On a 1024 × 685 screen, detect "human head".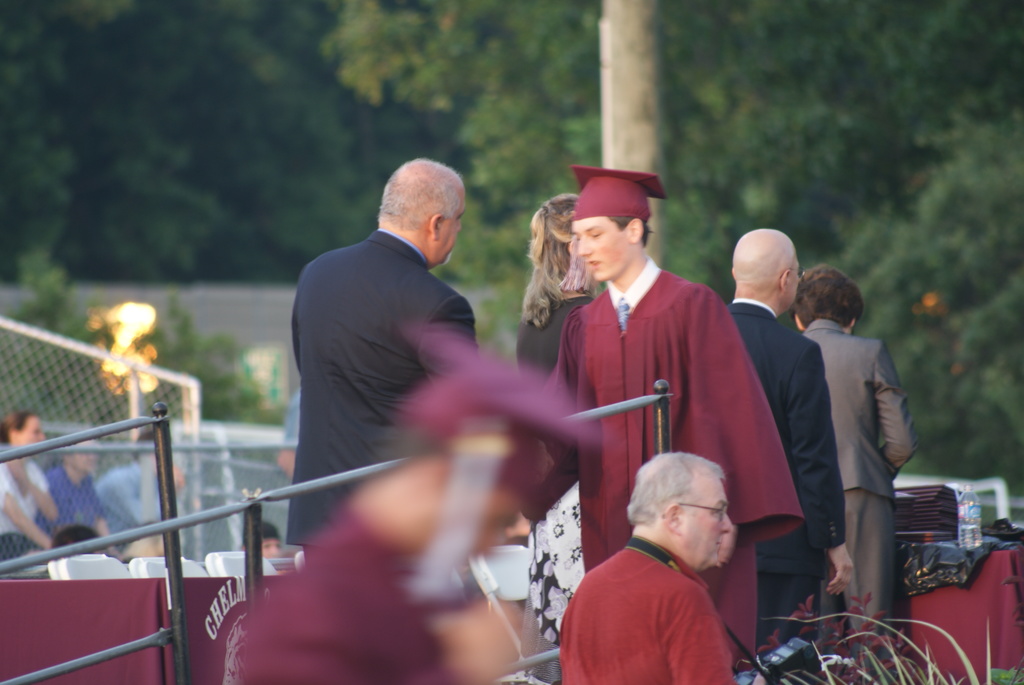
<bbox>735, 230, 799, 316</bbox>.
